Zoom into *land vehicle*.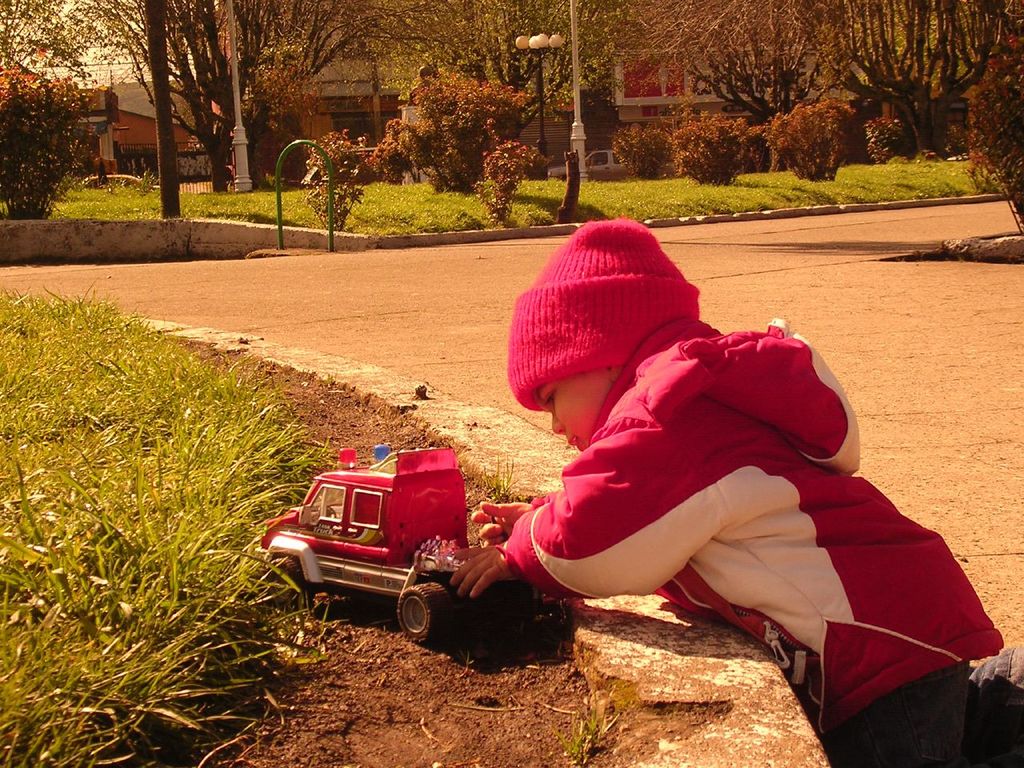
Zoom target: <box>77,173,143,191</box>.
